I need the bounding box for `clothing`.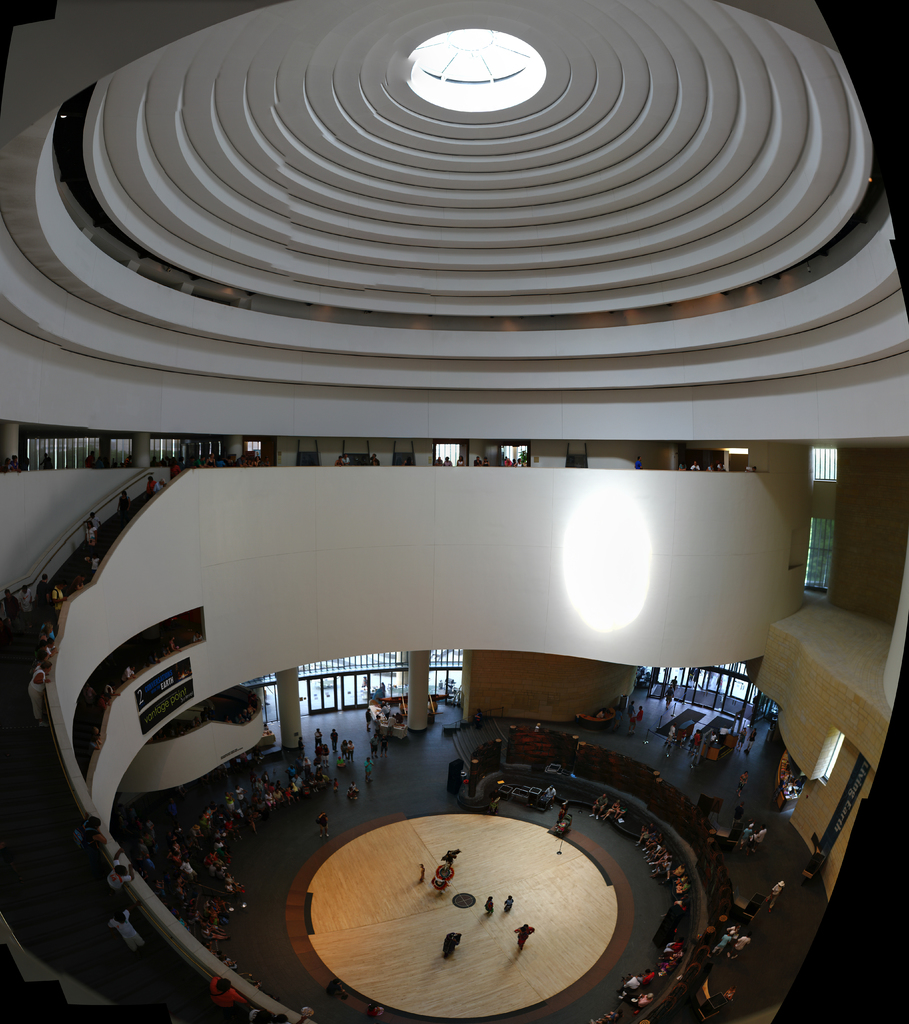
Here it is: (left=691, top=667, right=701, bottom=686).
